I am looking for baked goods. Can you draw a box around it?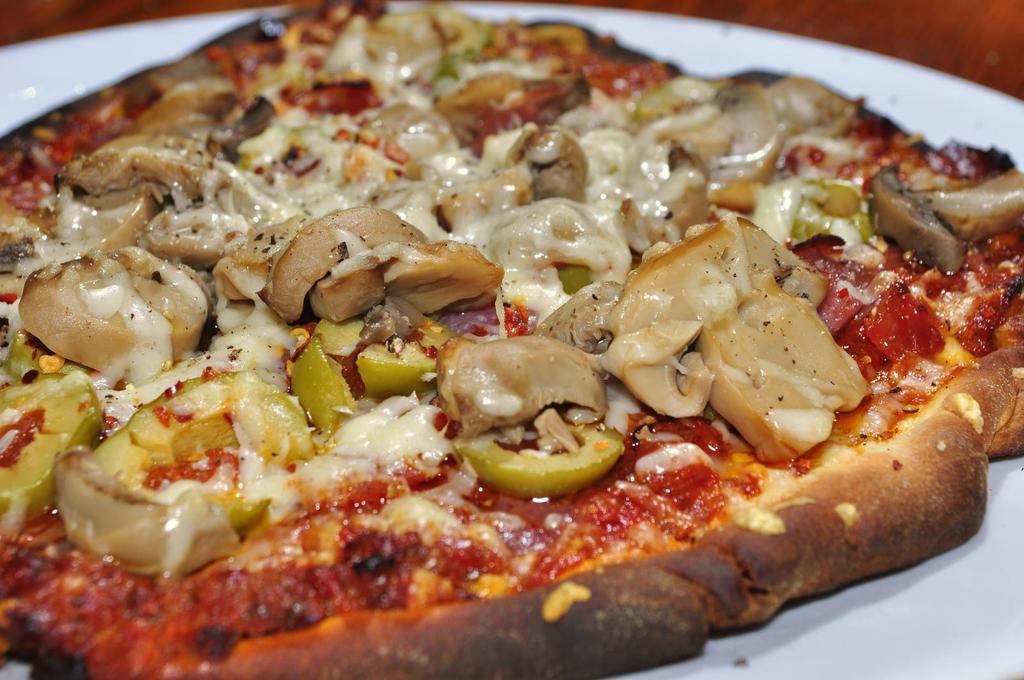
Sure, the bounding box is box(0, 89, 998, 675).
